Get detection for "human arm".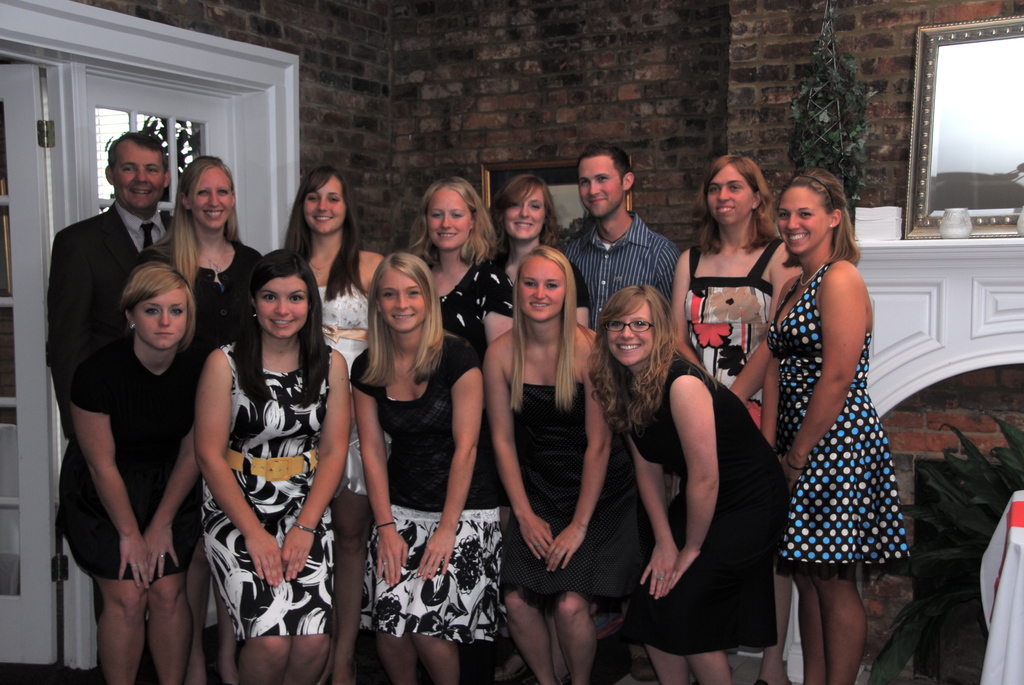
Detection: crop(358, 248, 397, 283).
